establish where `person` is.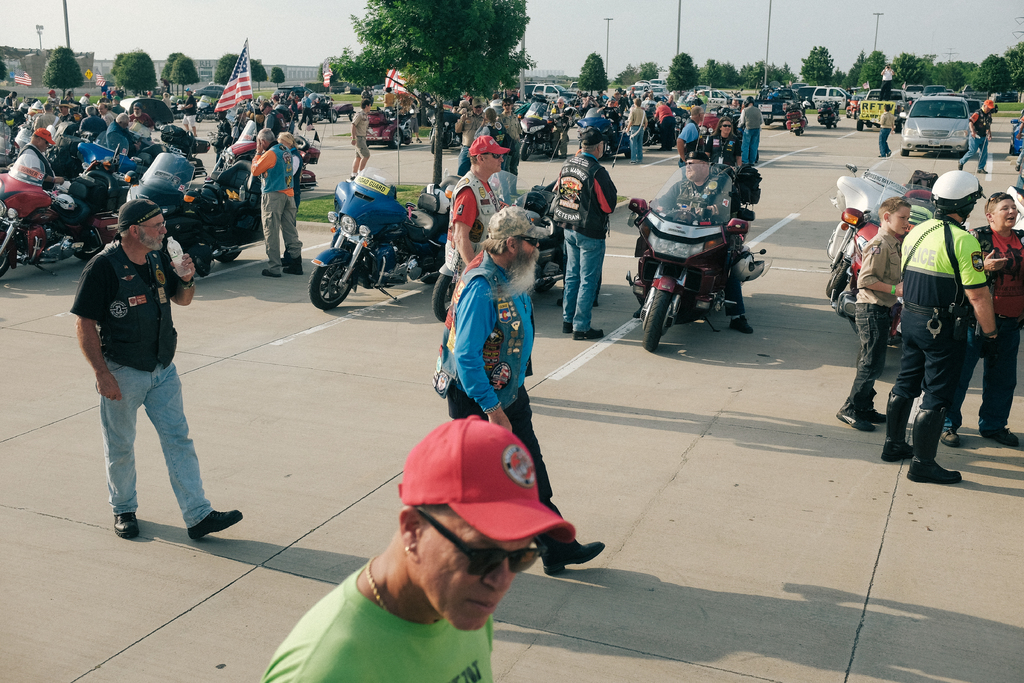
Established at (70,199,246,549).
